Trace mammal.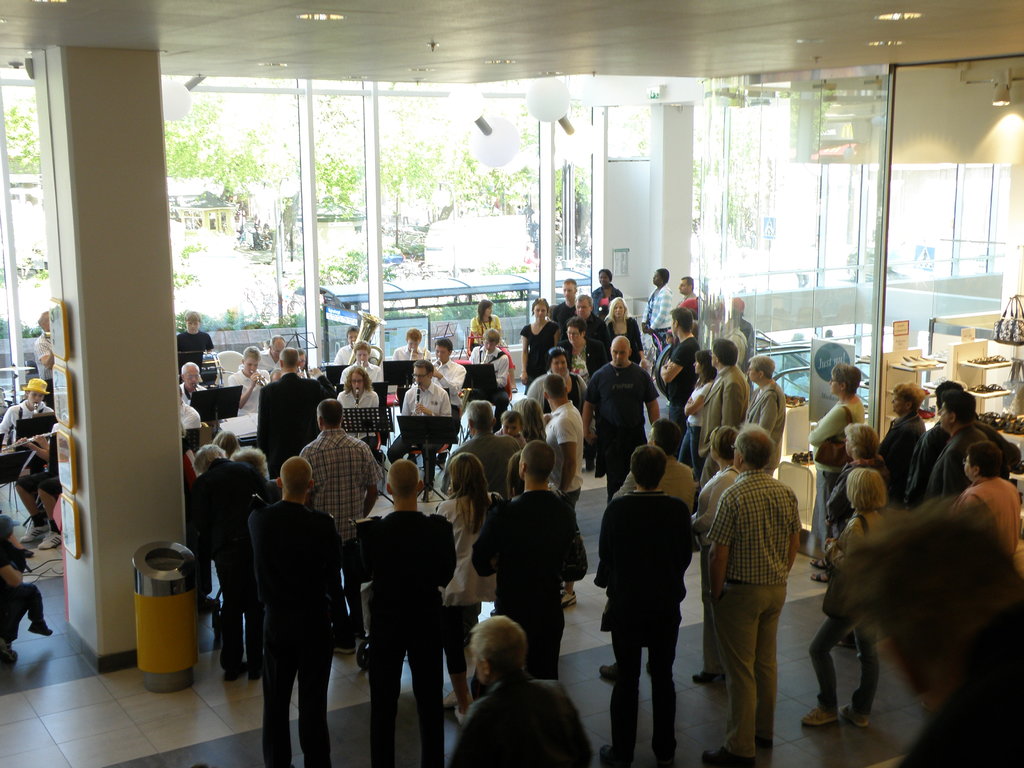
Traced to [35,311,53,403].
